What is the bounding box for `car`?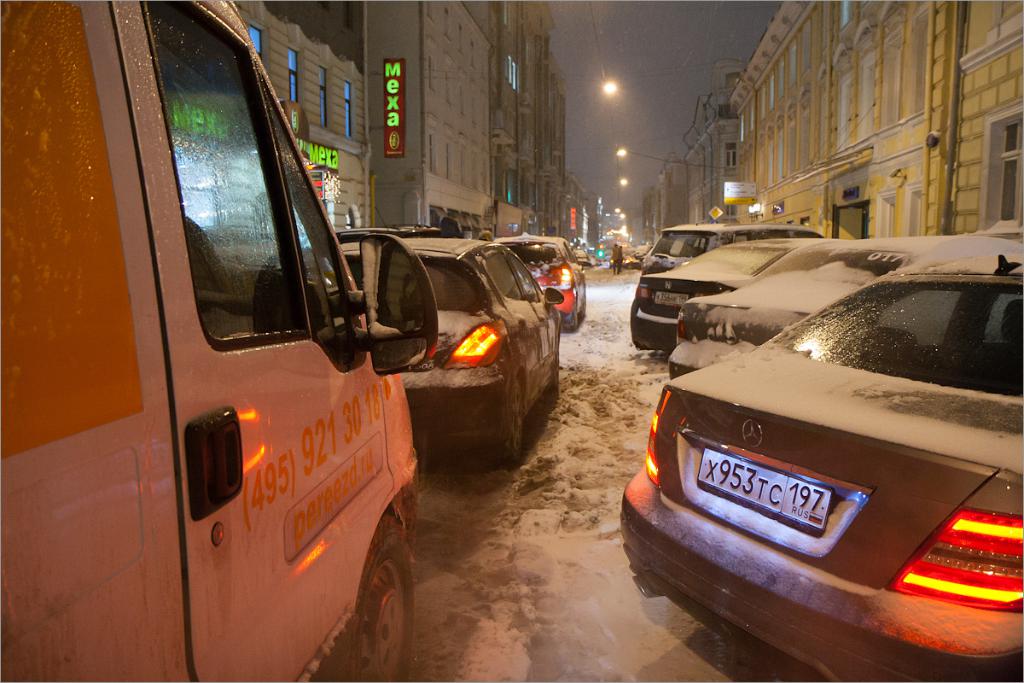
left=623, top=221, right=808, bottom=348.
